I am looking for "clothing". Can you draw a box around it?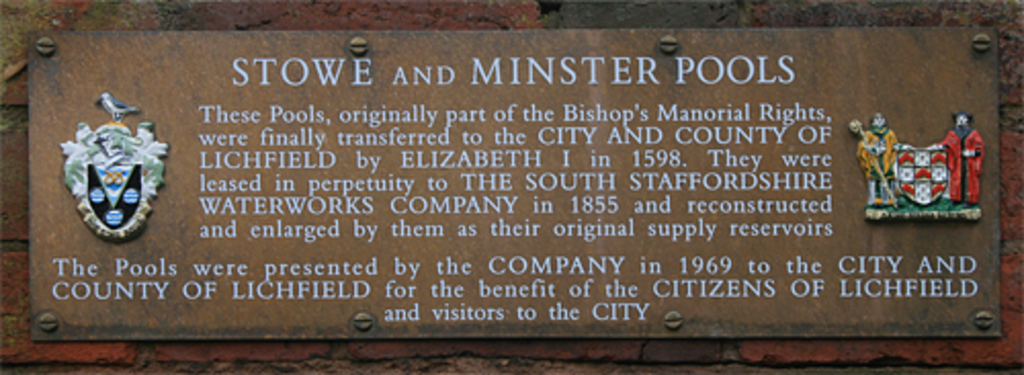
Sure, the bounding box is l=854, t=125, r=897, b=178.
